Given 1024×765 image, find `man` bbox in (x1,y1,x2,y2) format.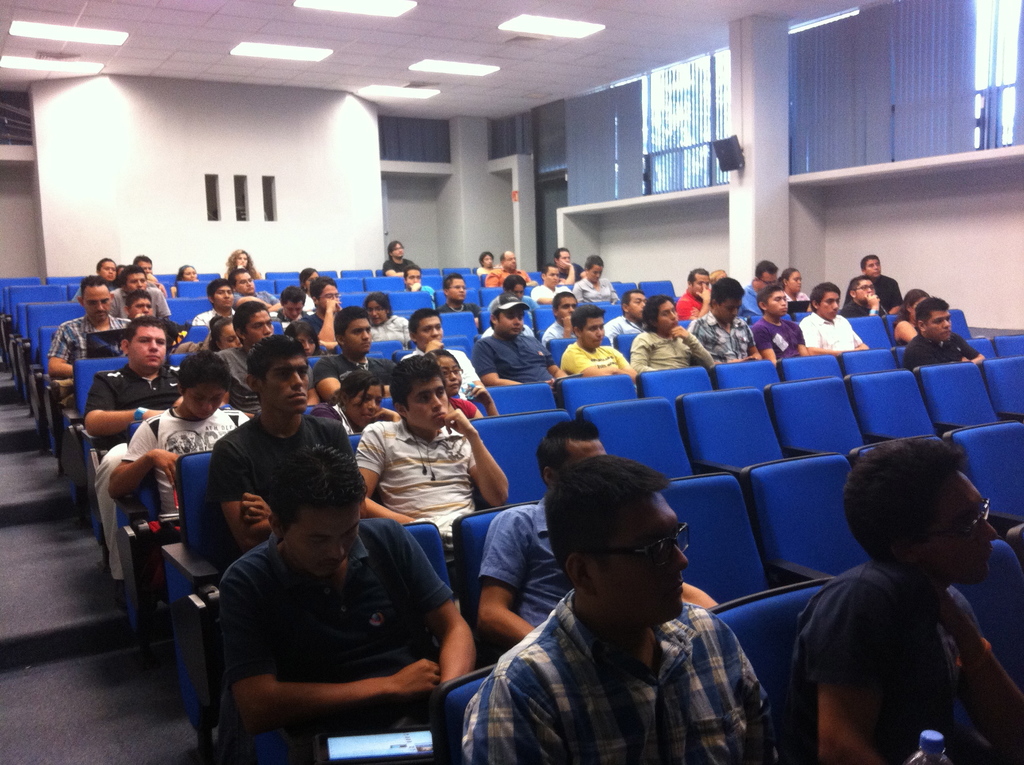
(438,275,479,325).
